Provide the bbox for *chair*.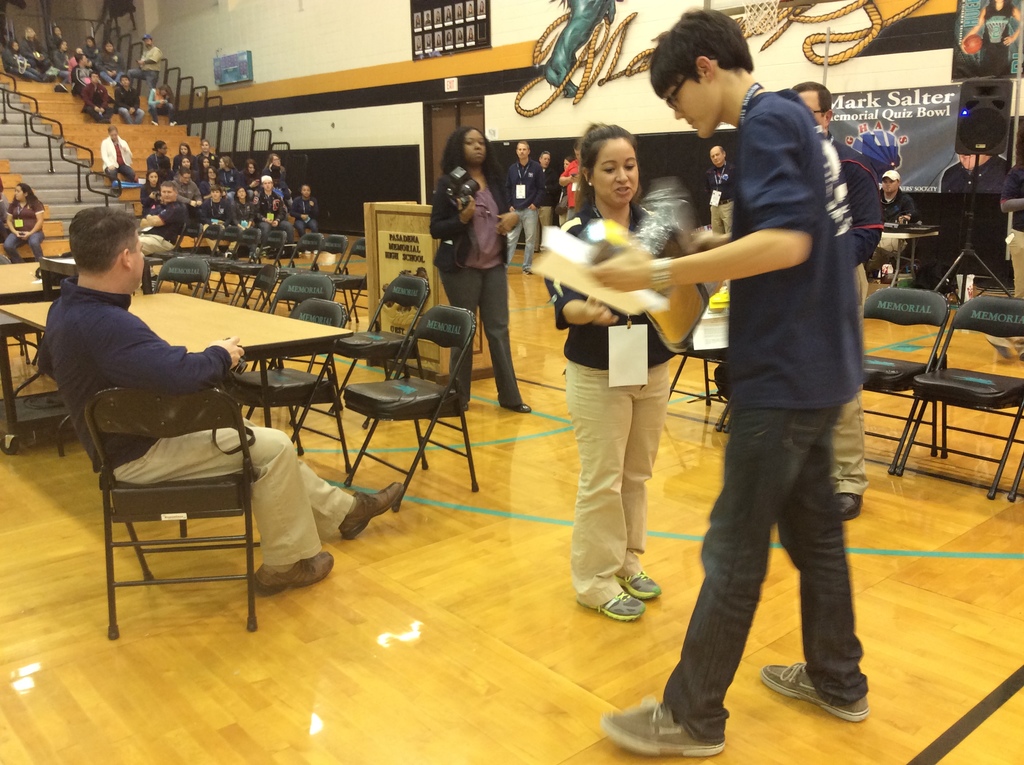
Rect(890, 294, 1023, 497).
